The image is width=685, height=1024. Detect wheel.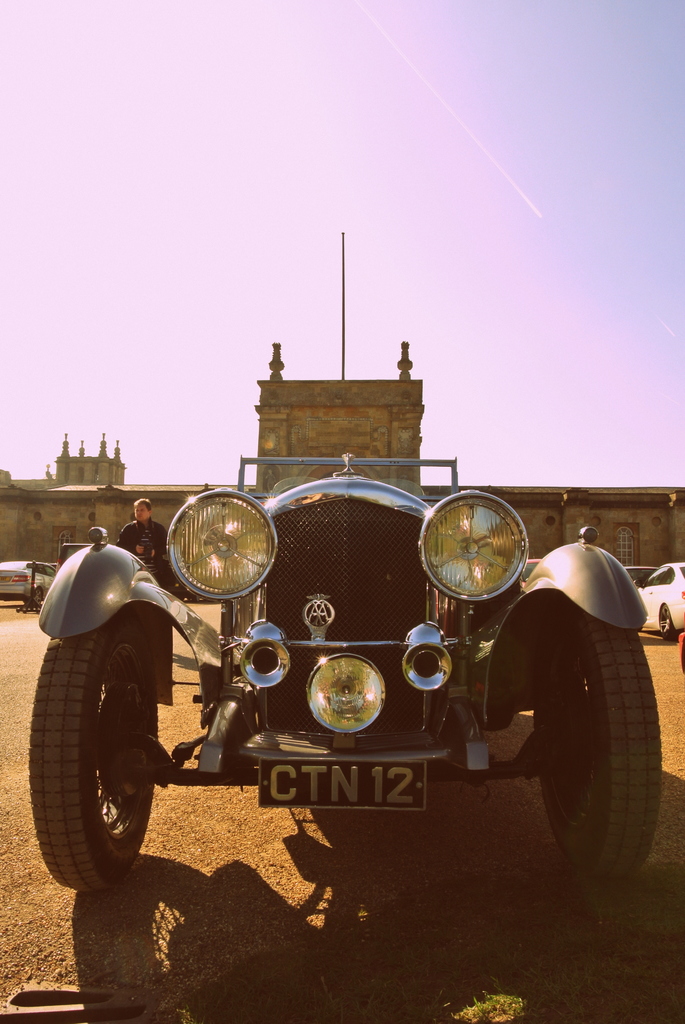
Detection: x1=657, y1=604, x2=674, y2=639.
